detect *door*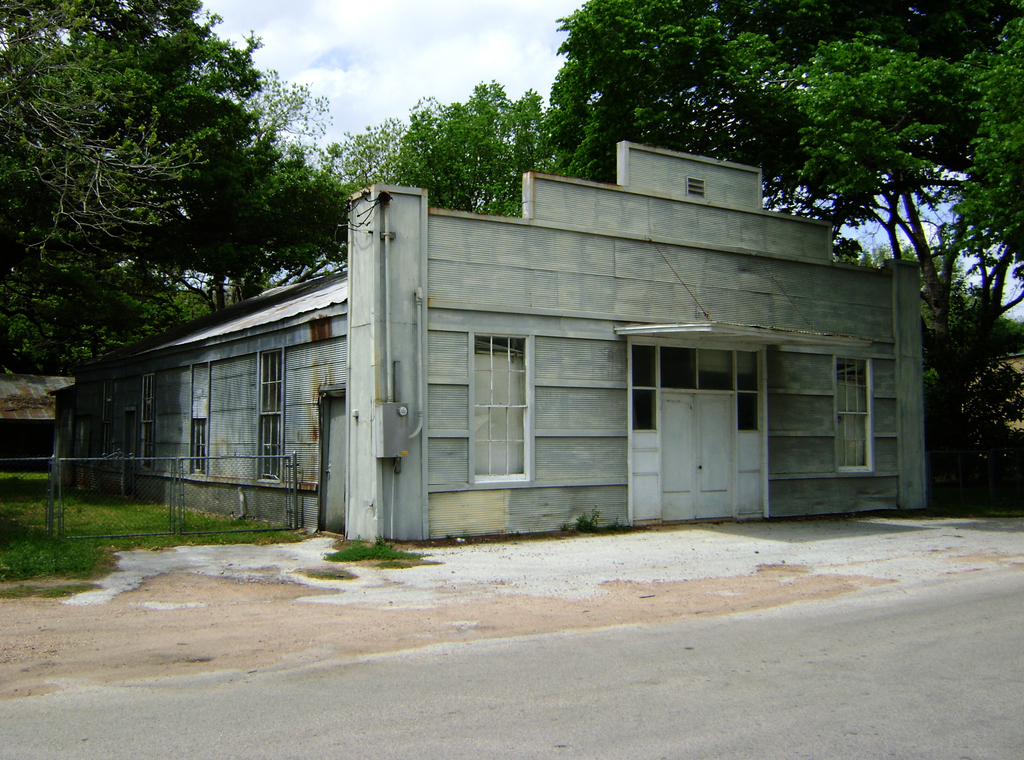
select_region(629, 341, 785, 522)
